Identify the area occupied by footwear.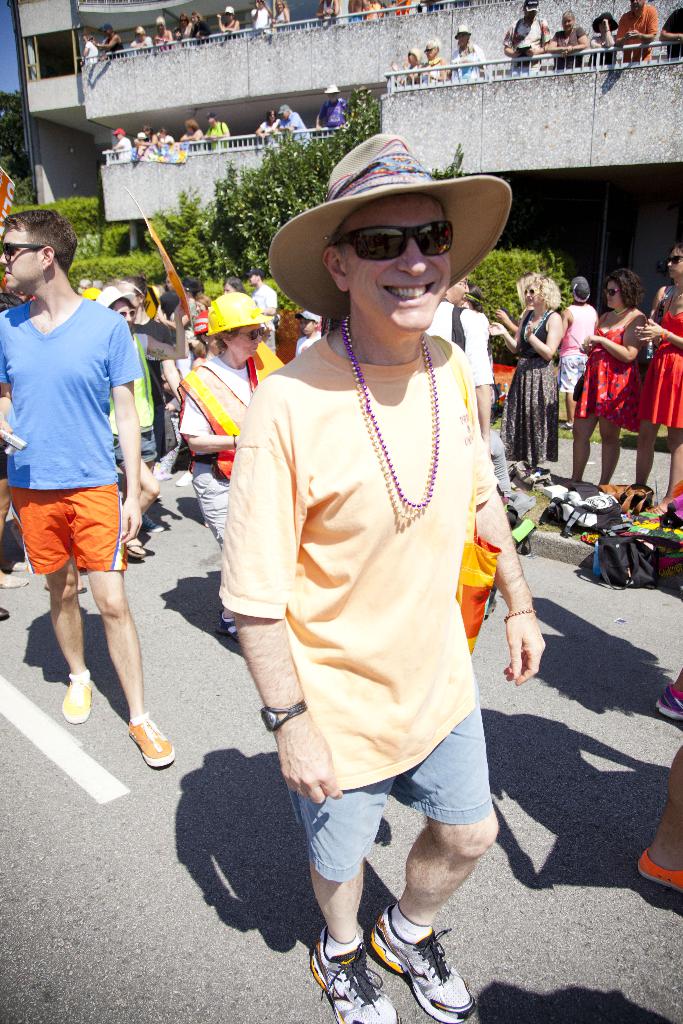
Area: 0,575,29,589.
